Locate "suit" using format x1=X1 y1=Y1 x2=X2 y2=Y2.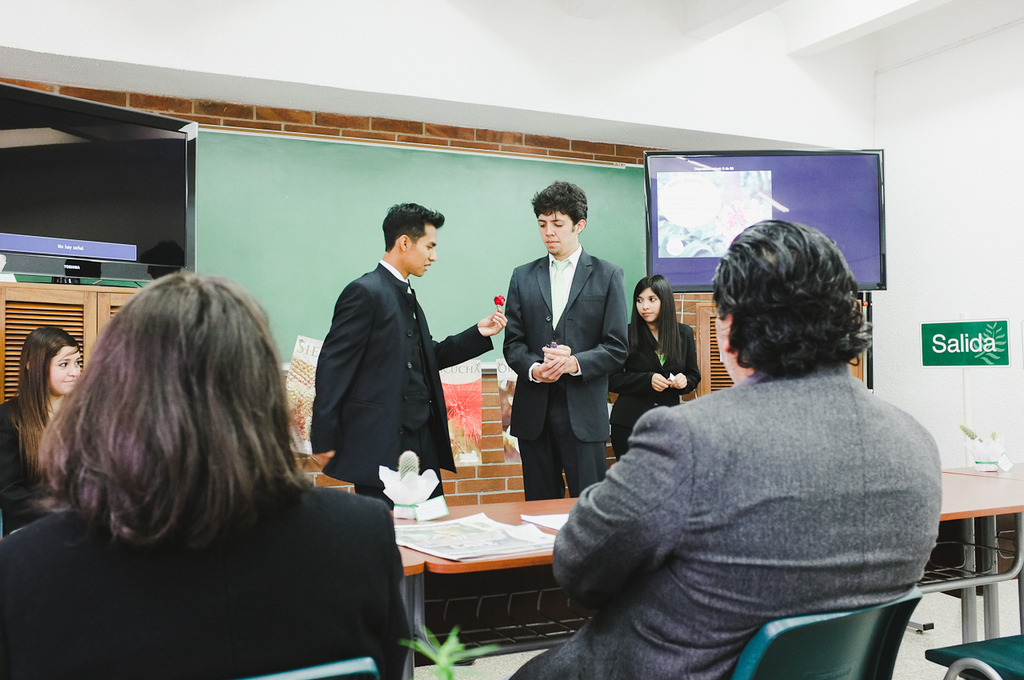
x1=0 y1=481 x2=414 y2=679.
